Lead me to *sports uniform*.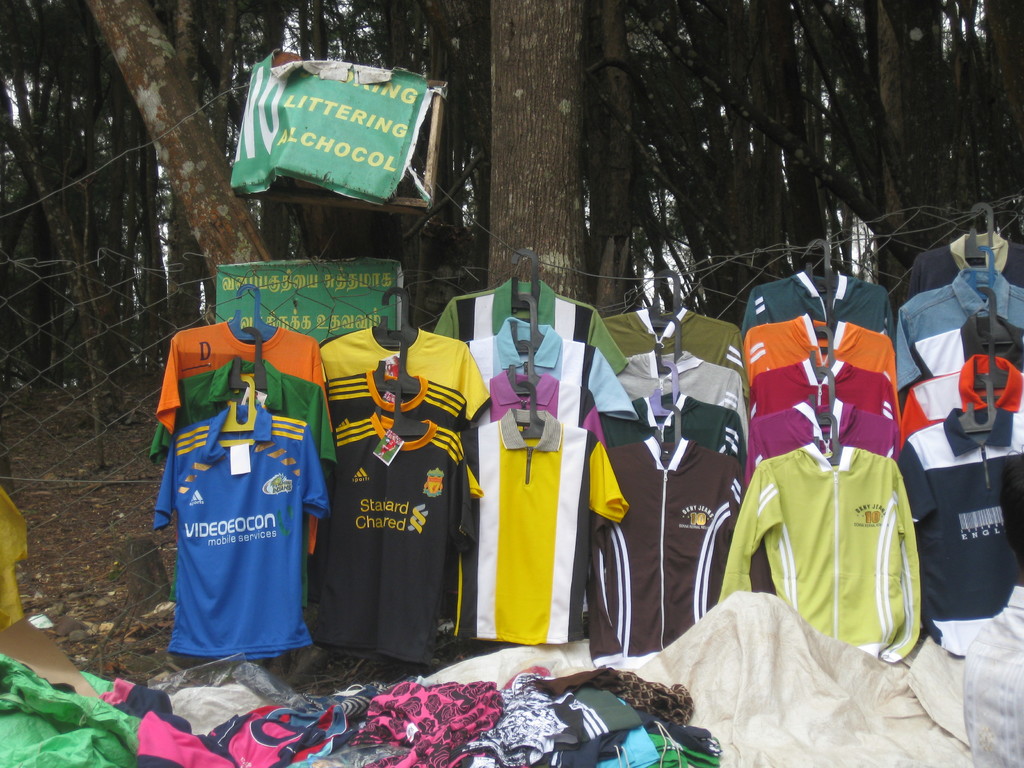
Lead to (left=147, top=411, right=329, bottom=652).
